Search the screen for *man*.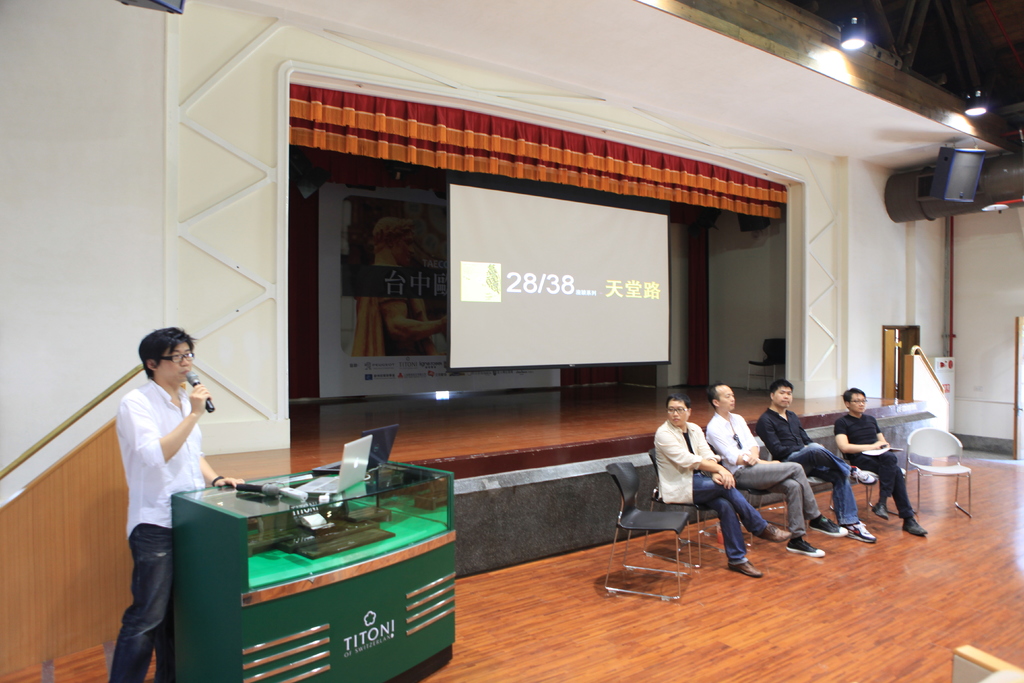
Found at [left=835, top=390, right=929, bottom=541].
